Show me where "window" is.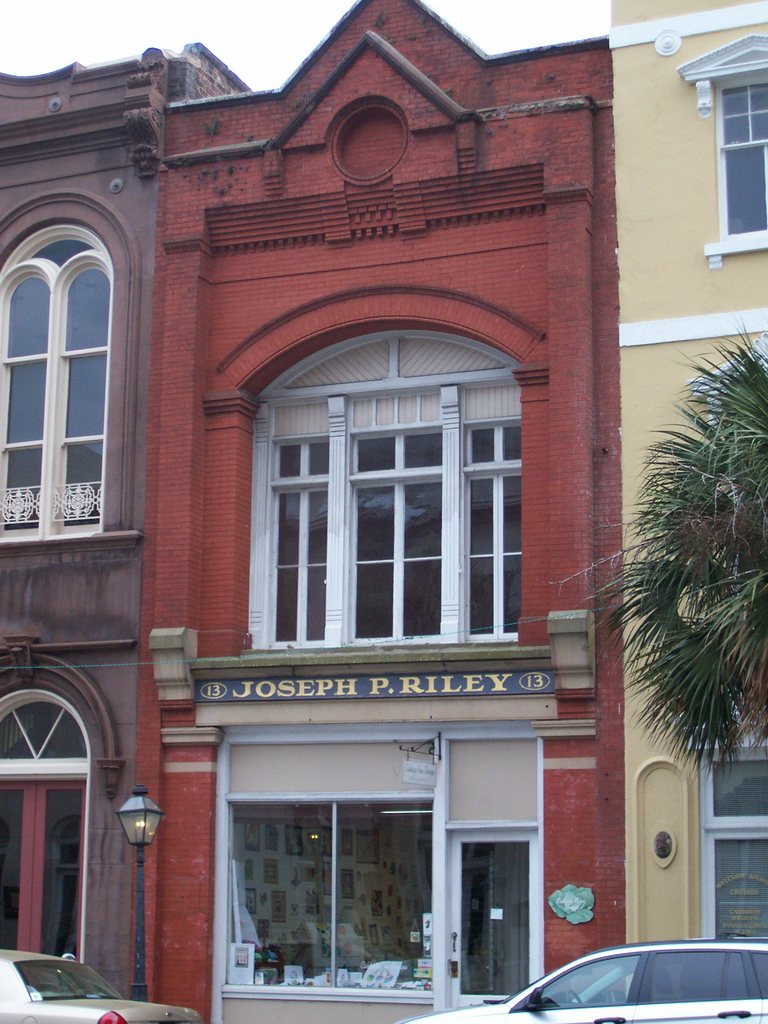
"window" is at rect(677, 35, 767, 273).
